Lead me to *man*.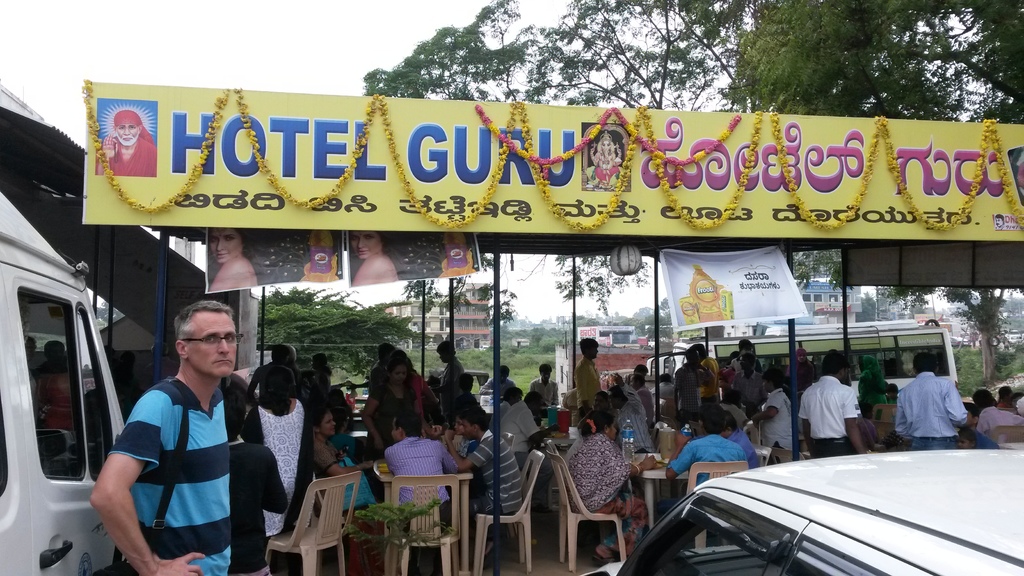
Lead to bbox=(441, 410, 520, 516).
